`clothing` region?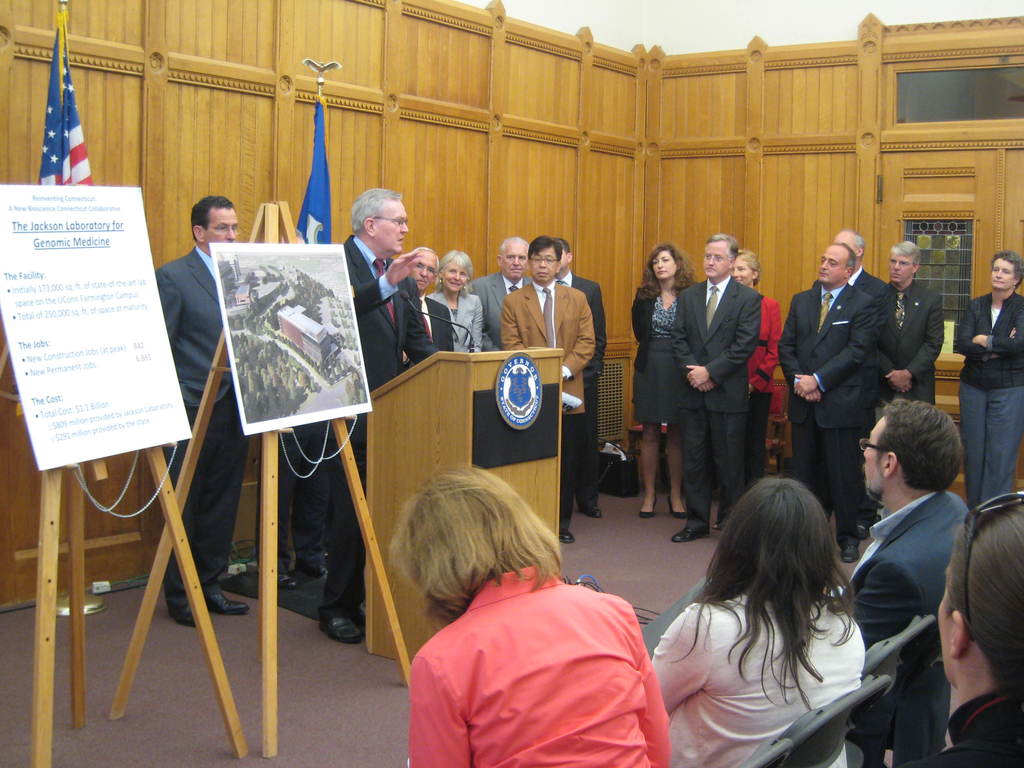
{"x1": 156, "y1": 252, "x2": 242, "y2": 607}
